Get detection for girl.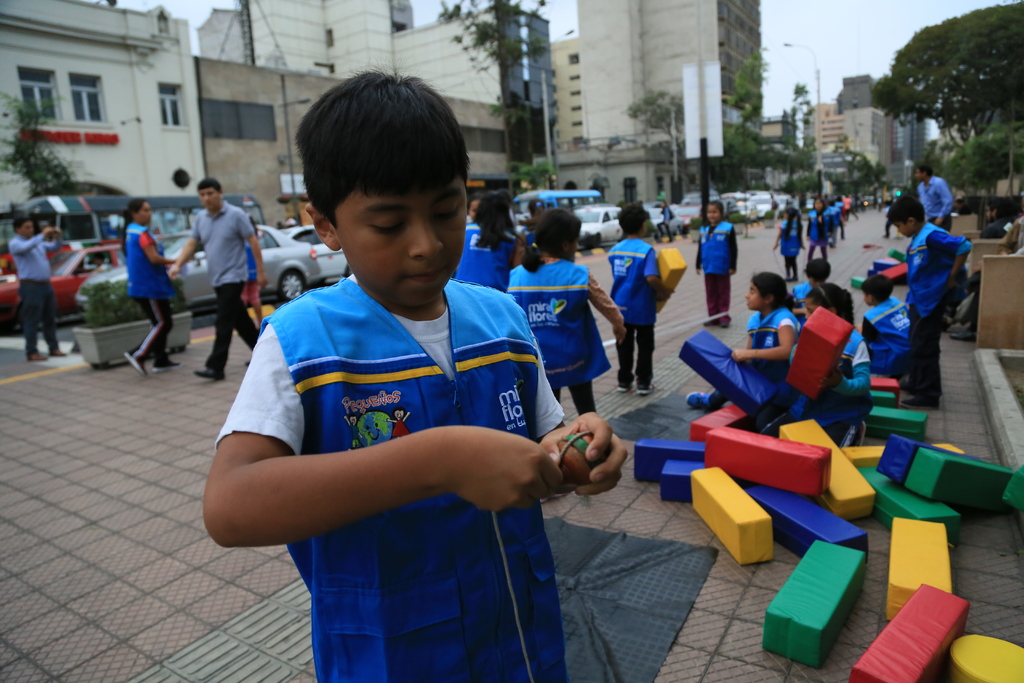
Detection: [x1=501, y1=206, x2=622, y2=422].
